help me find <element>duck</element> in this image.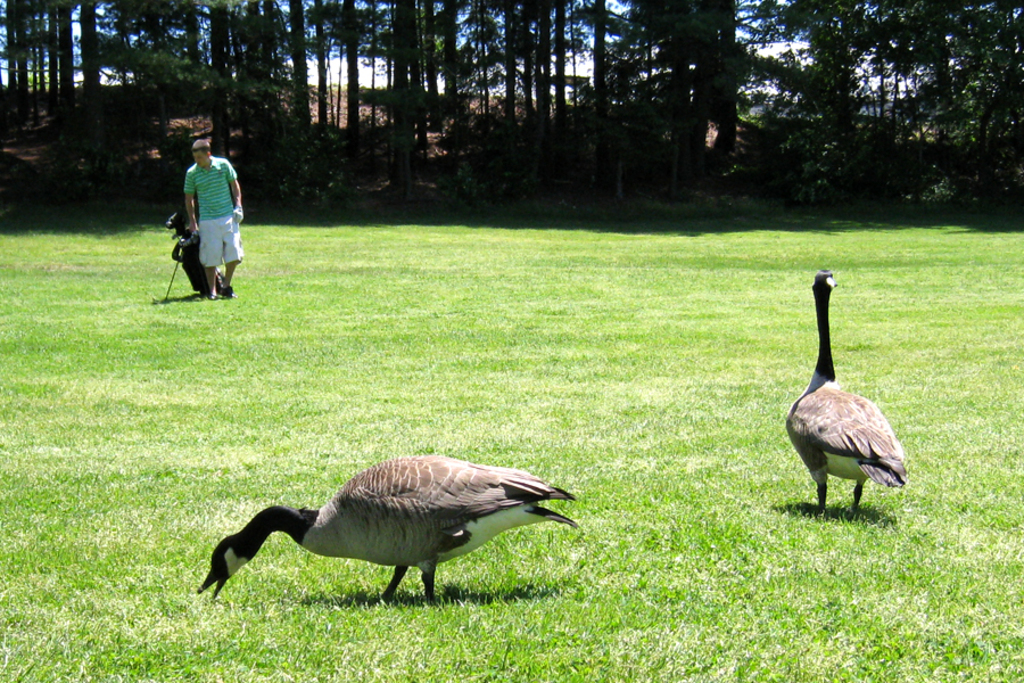
Found it: <bbox>777, 266, 908, 526</bbox>.
